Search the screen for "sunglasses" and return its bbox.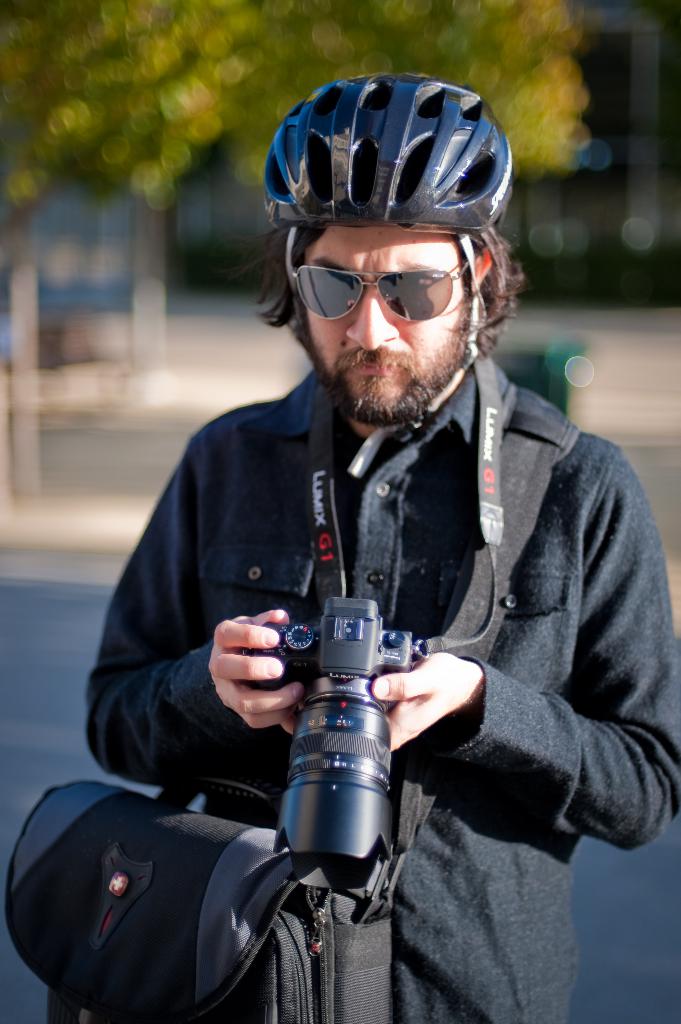
Found: bbox=(287, 228, 481, 323).
